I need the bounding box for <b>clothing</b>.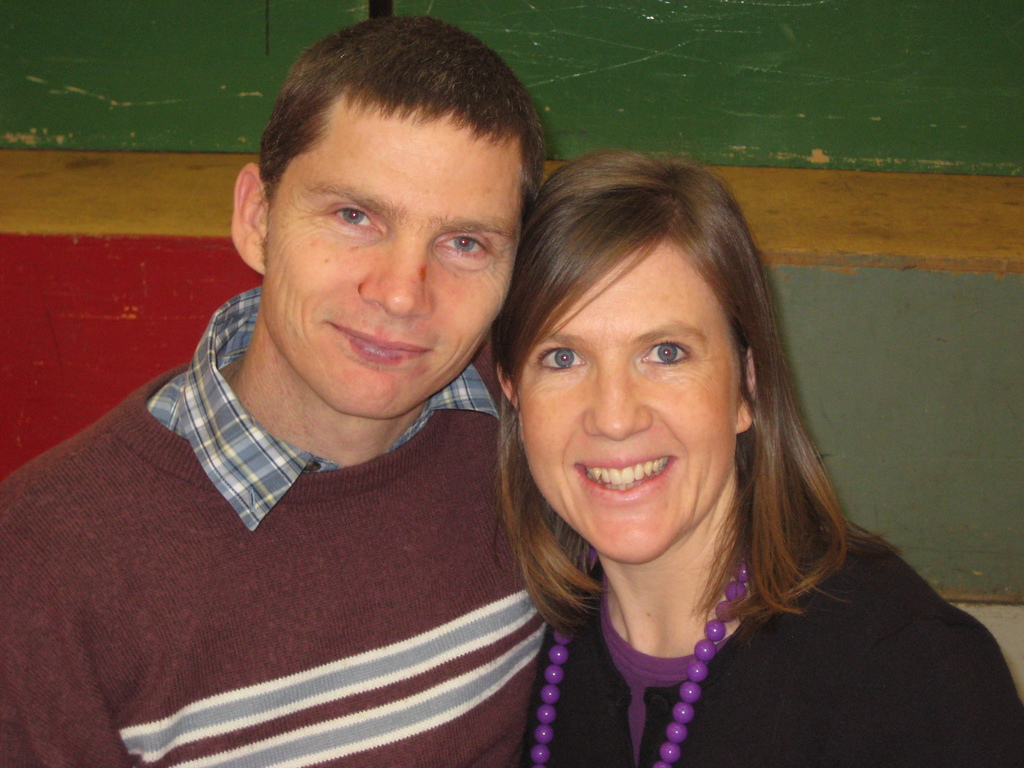
Here it is: (31,337,612,757).
